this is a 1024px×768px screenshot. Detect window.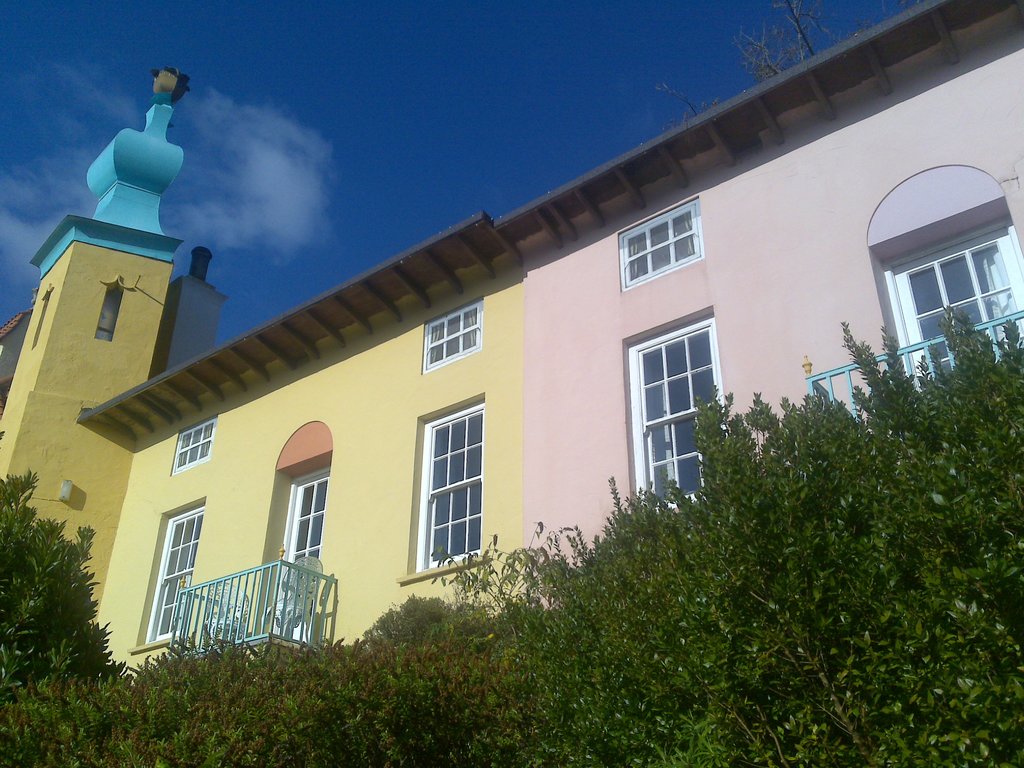
bbox(171, 420, 212, 467).
